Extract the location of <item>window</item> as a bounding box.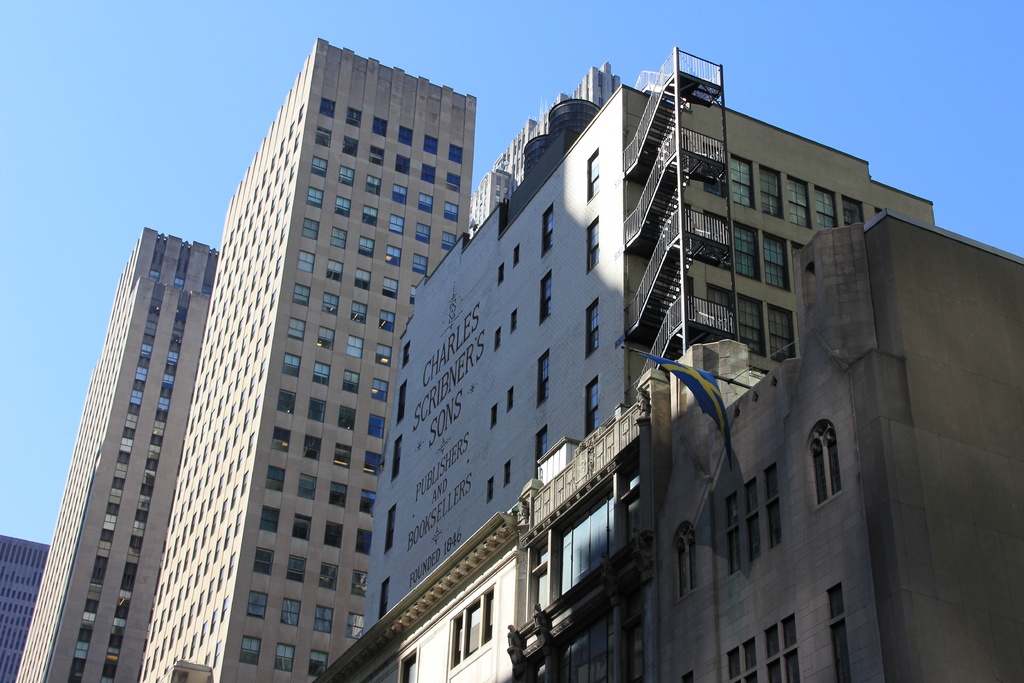
{"x1": 346, "y1": 573, "x2": 368, "y2": 599}.
